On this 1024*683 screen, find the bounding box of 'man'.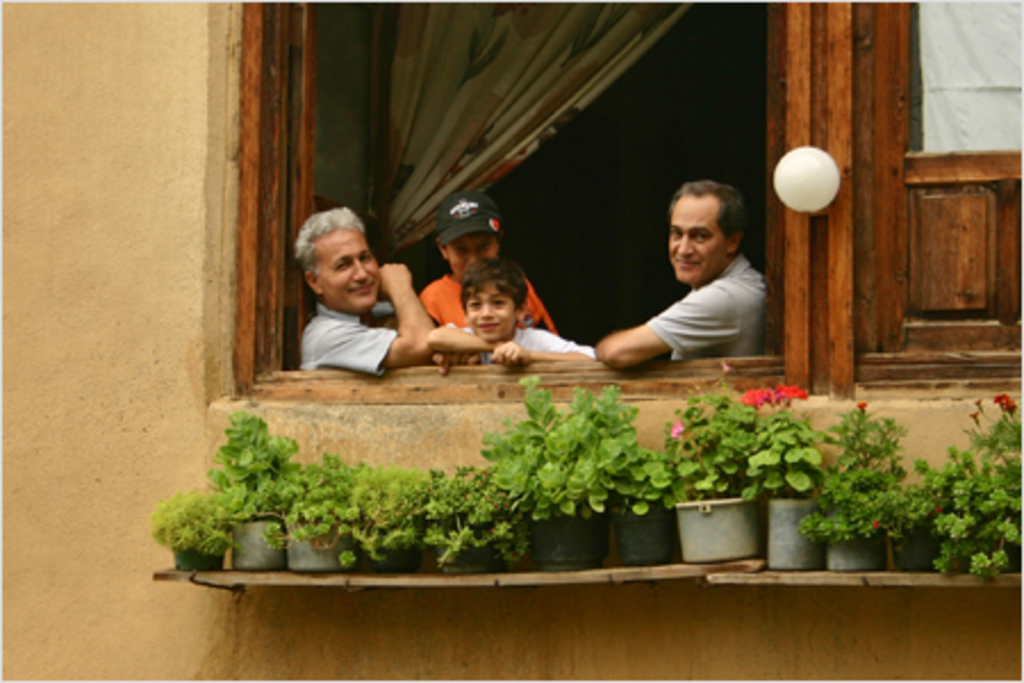
Bounding box: 275:205:441:378.
